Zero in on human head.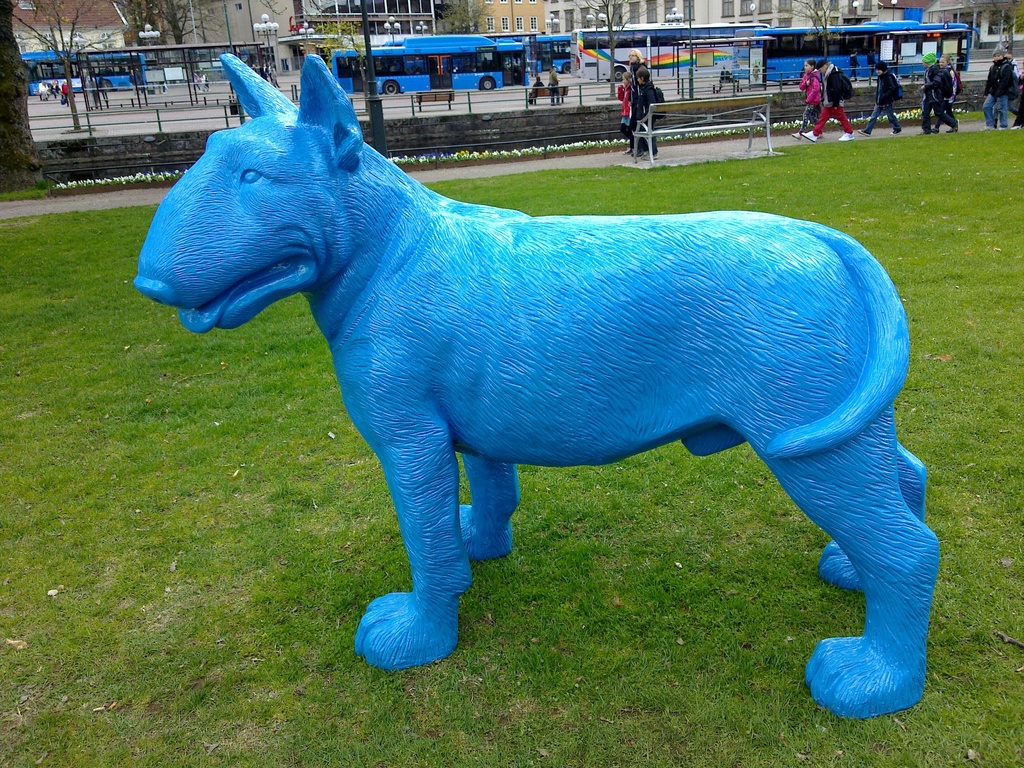
Zeroed in: <box>1005,51,1012,62</box>.
